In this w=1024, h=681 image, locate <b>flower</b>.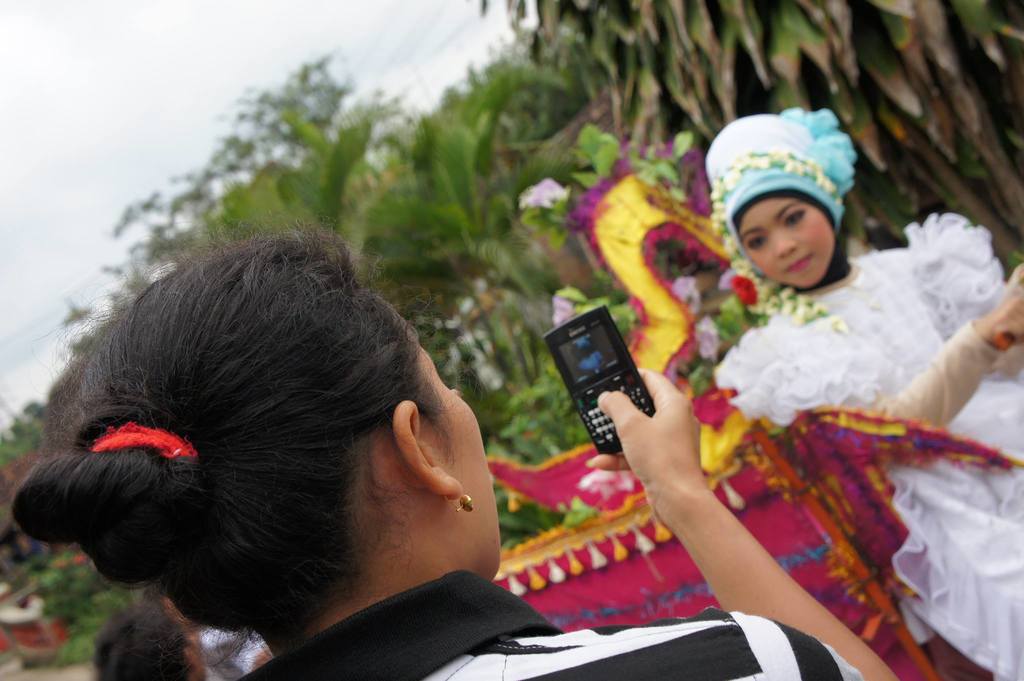
Bounding box: [729,272,760,306].
